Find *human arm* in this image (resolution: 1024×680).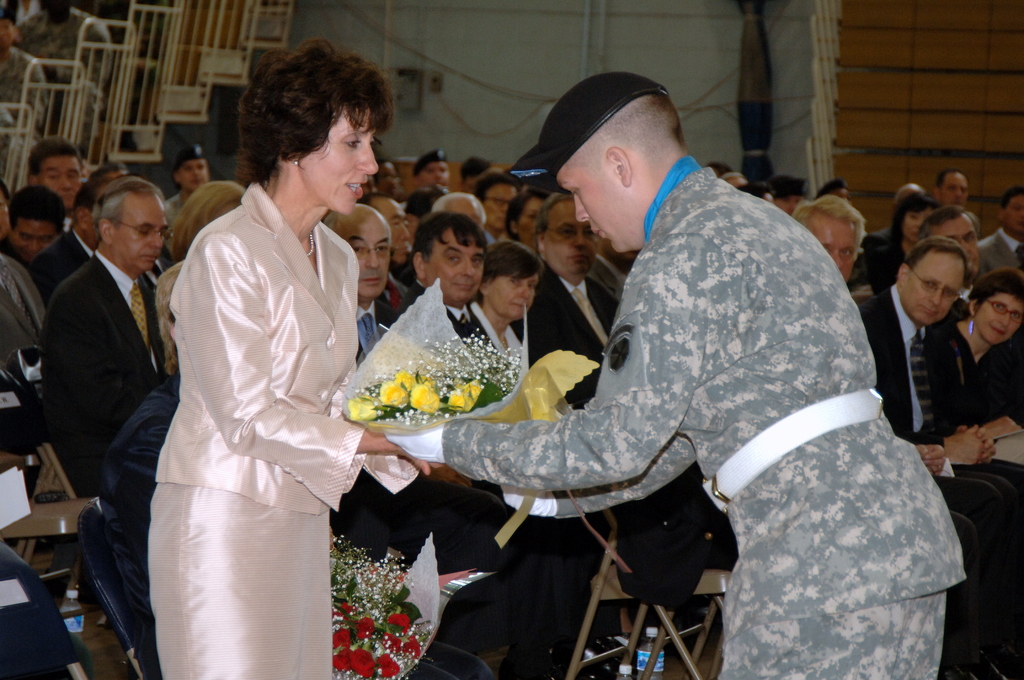
x1=858 y1=287 x2=949 y2=479.
